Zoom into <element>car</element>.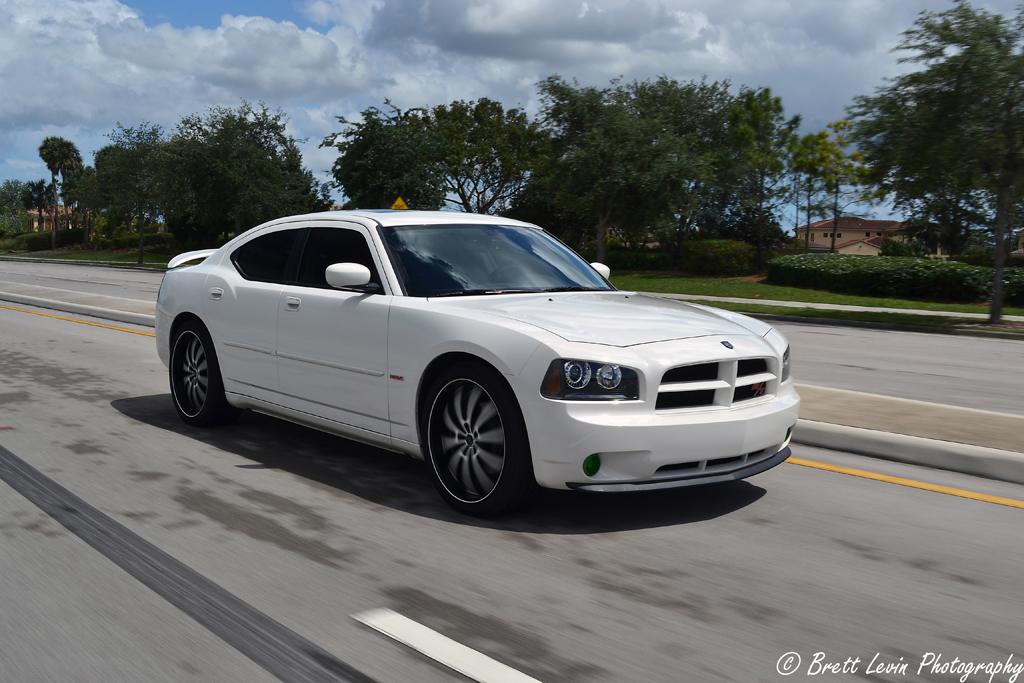
Zoom target: (154,198,798,520).
